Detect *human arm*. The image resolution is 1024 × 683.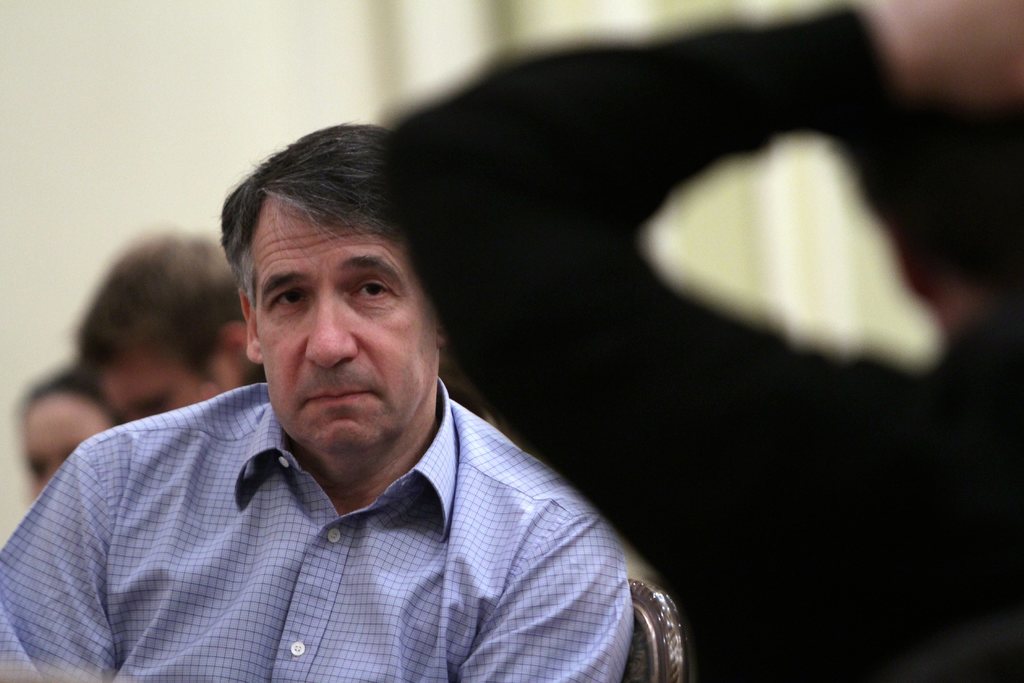
(x1=17, y1=369, x2=255, y2=682).
